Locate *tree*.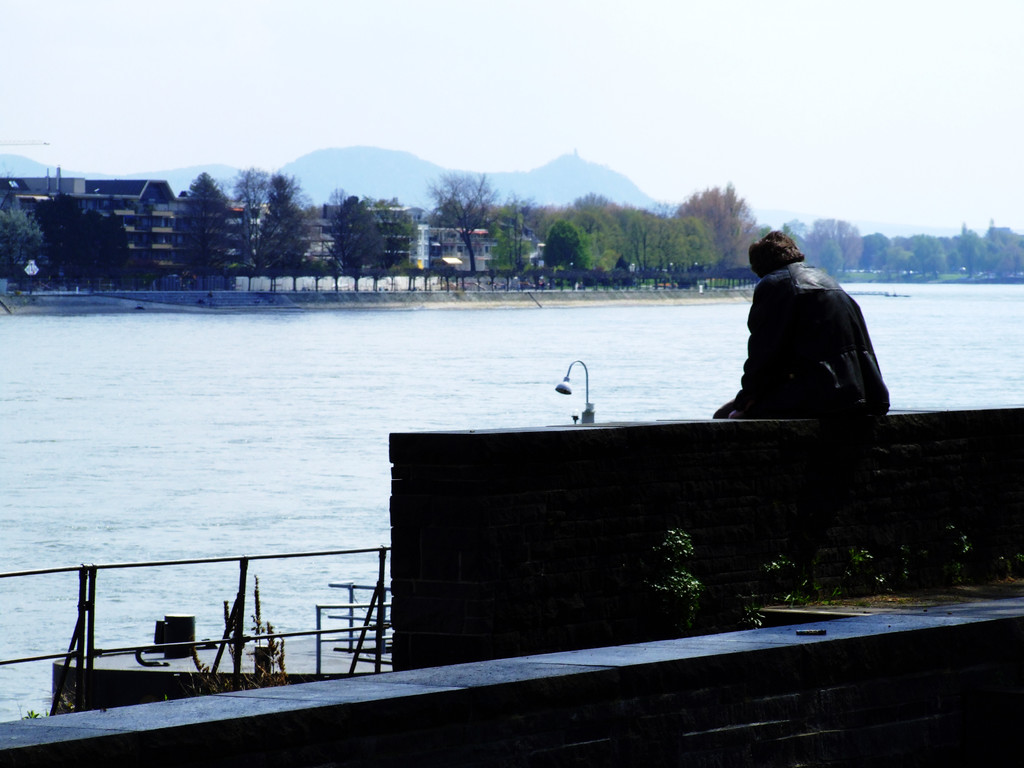
Bounding box: BBox(0, 187, 73, 302).
